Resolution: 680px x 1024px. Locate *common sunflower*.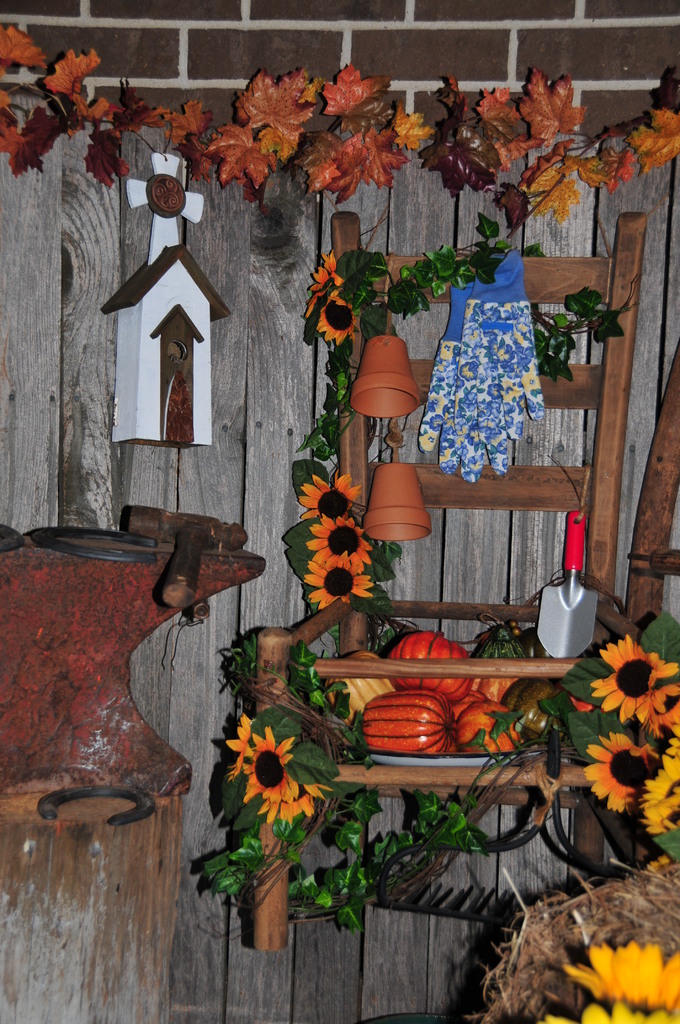
bbox=(533, 937, 679, 1023).
